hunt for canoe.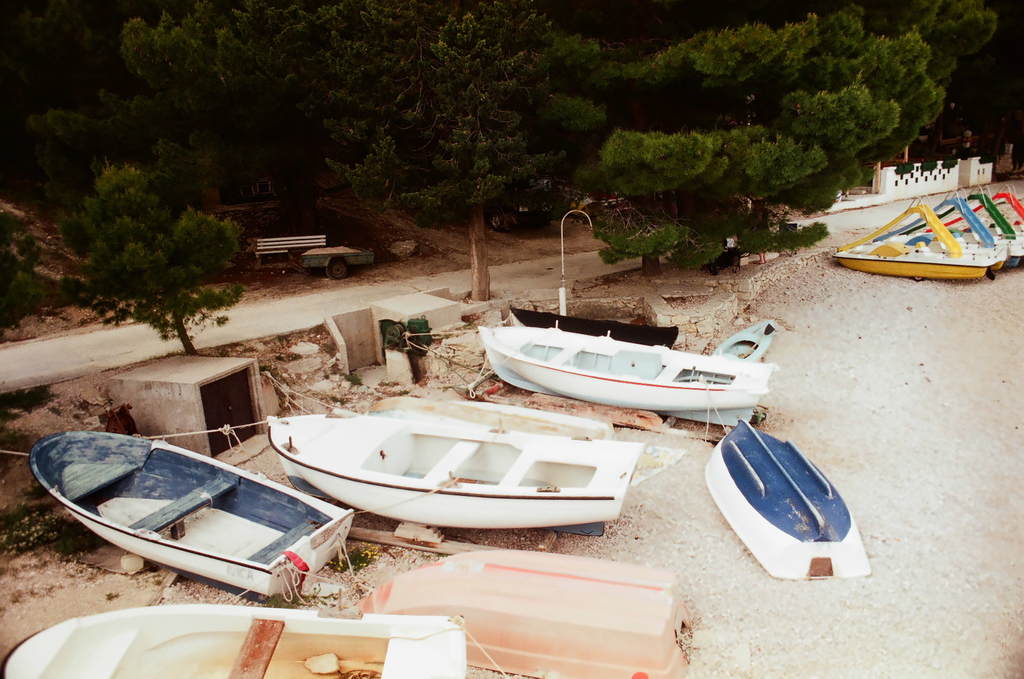
Hunted down at BBox(353, 550, 692, 678).
